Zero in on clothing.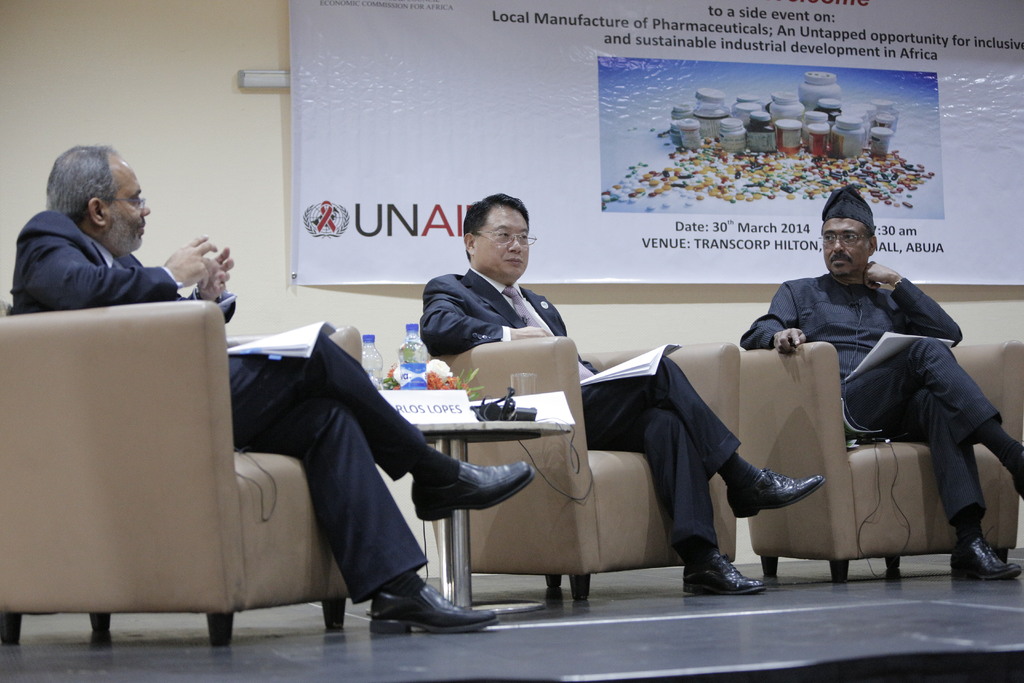
Zeroed in: l=712, t=270, r=1005, b=527.
